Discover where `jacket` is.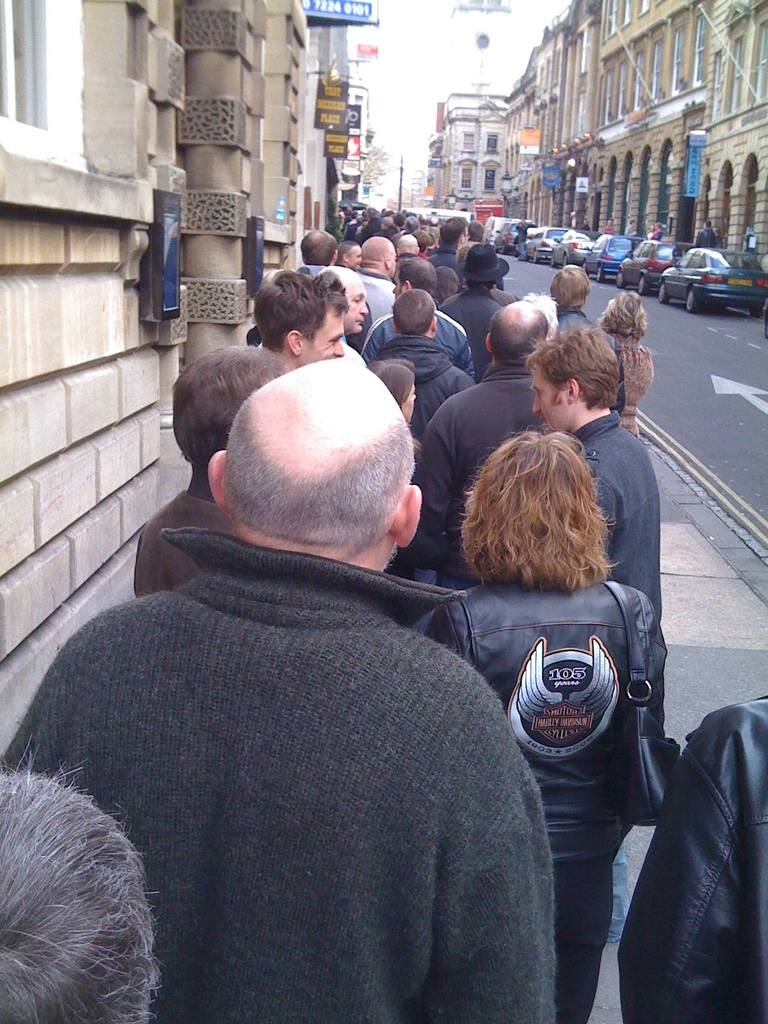
Discovered at (44, 424, 575, 1023).
